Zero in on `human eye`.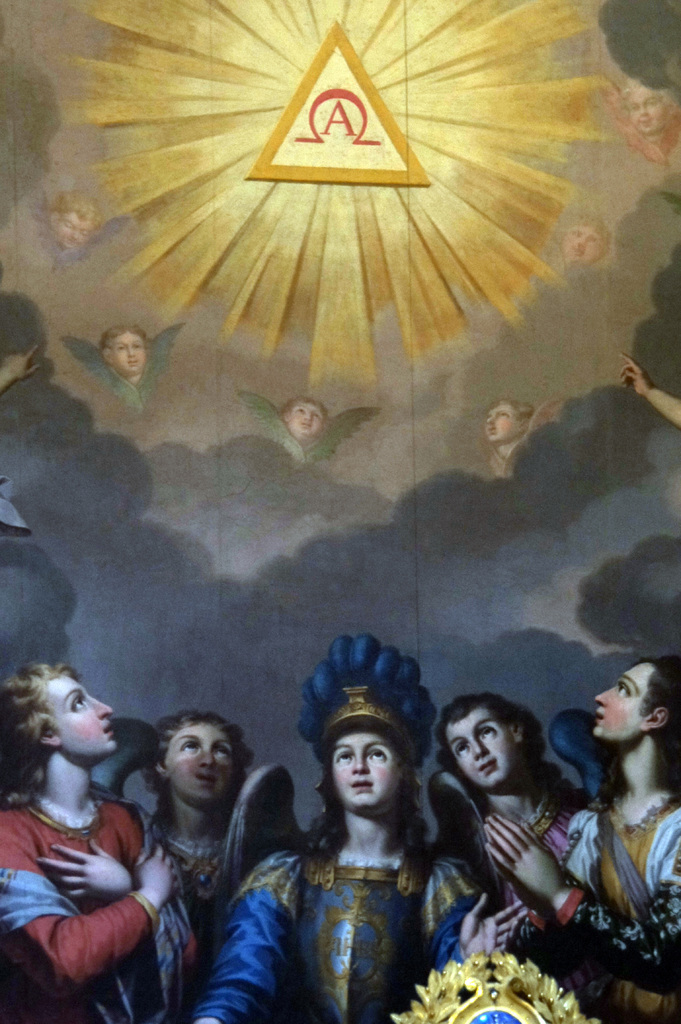
Zeroed in: [454, 740, 471, 758].
